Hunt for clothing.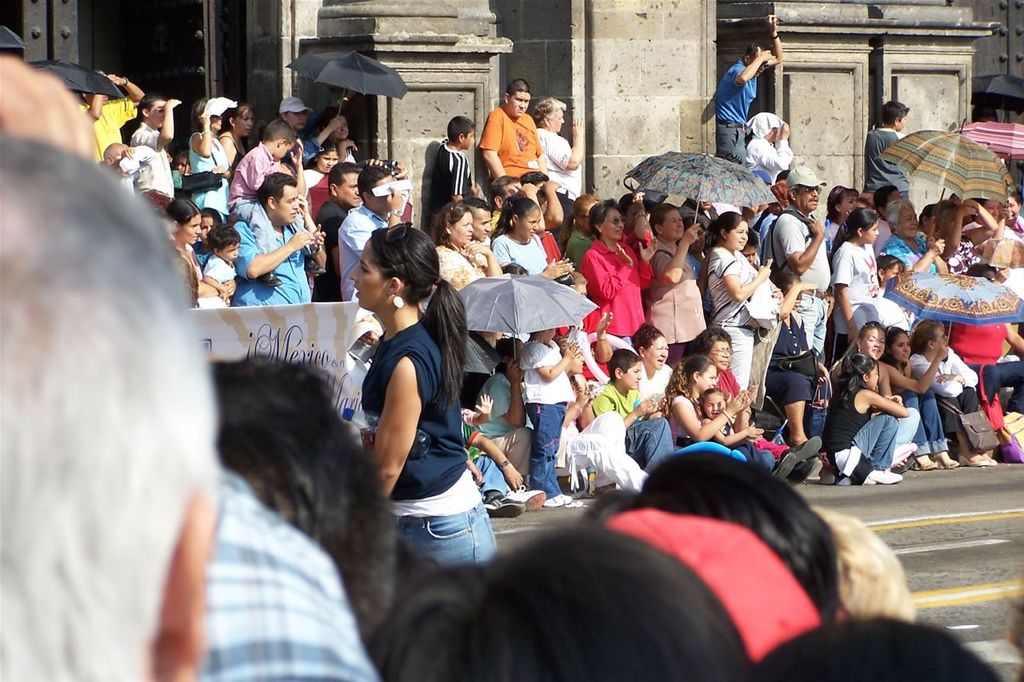
Hunted down at locate(183, 134, 229, 215).
